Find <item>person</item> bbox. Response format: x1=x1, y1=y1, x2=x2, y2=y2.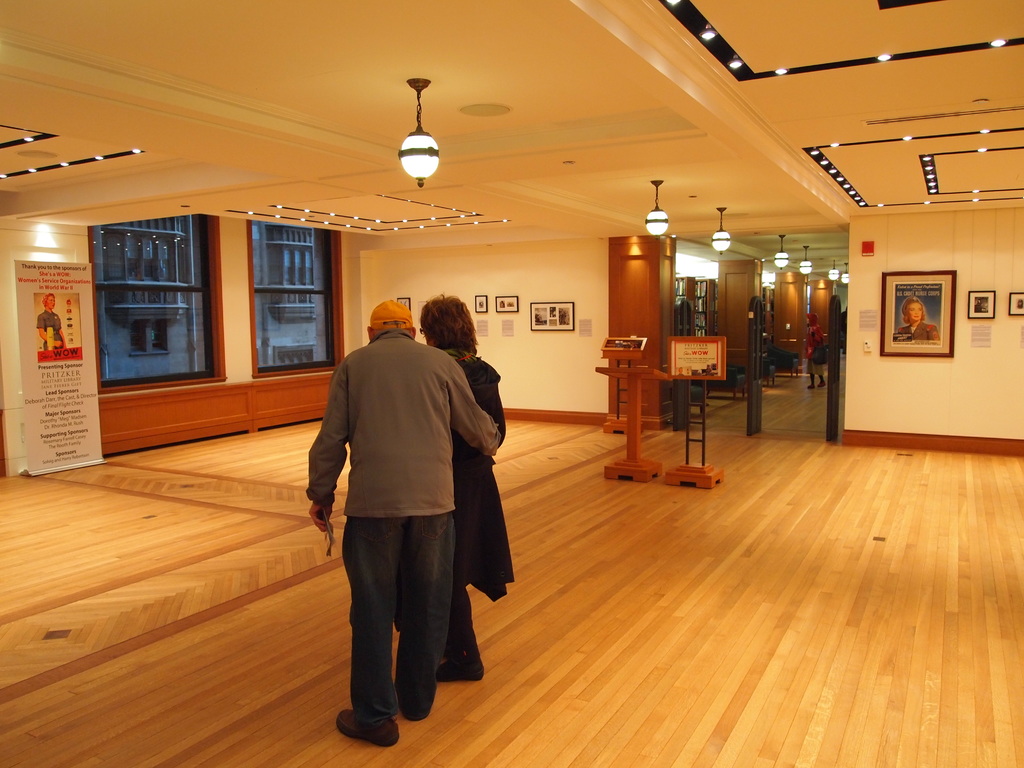
x1=281, y1=298, x2=500, y2=728.
